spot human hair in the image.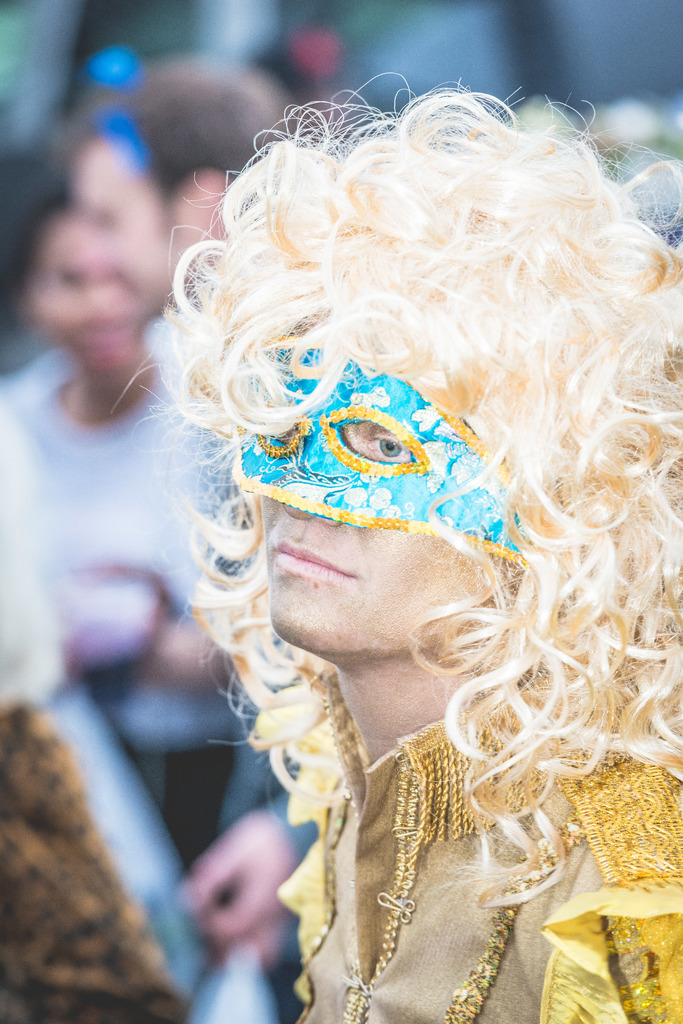
human hair found at select_region(127, 62, 665, 787).
